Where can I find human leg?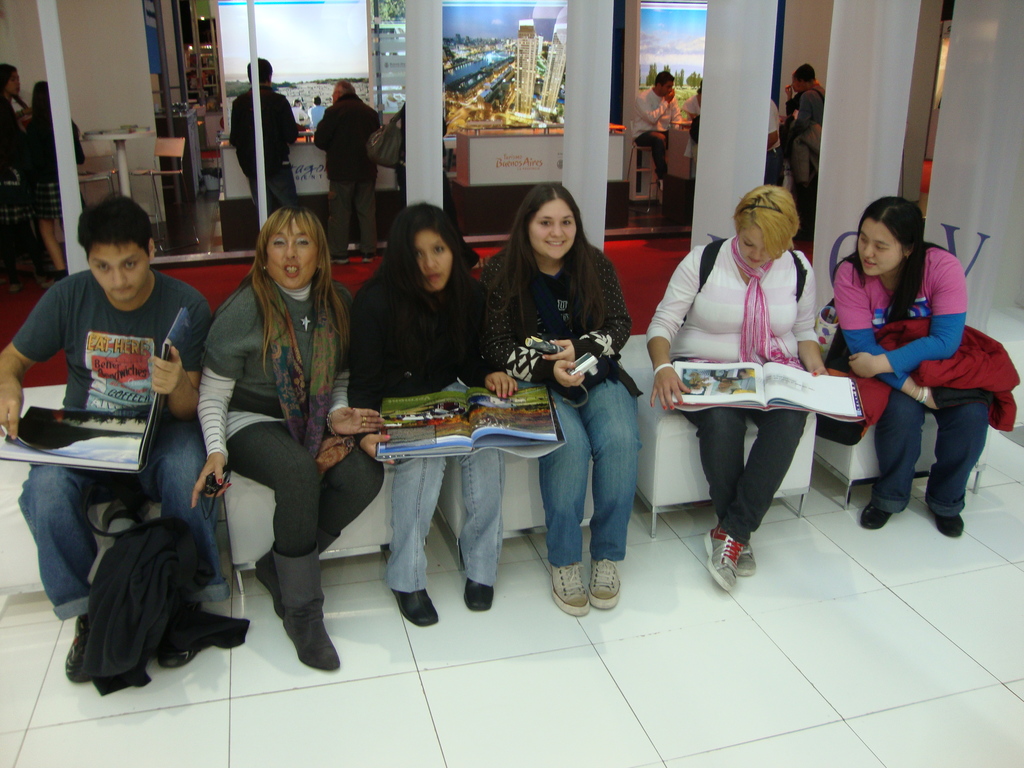
You can find it at {"left": 931, "top": 396, "right": 987, "bottom": 535}.
